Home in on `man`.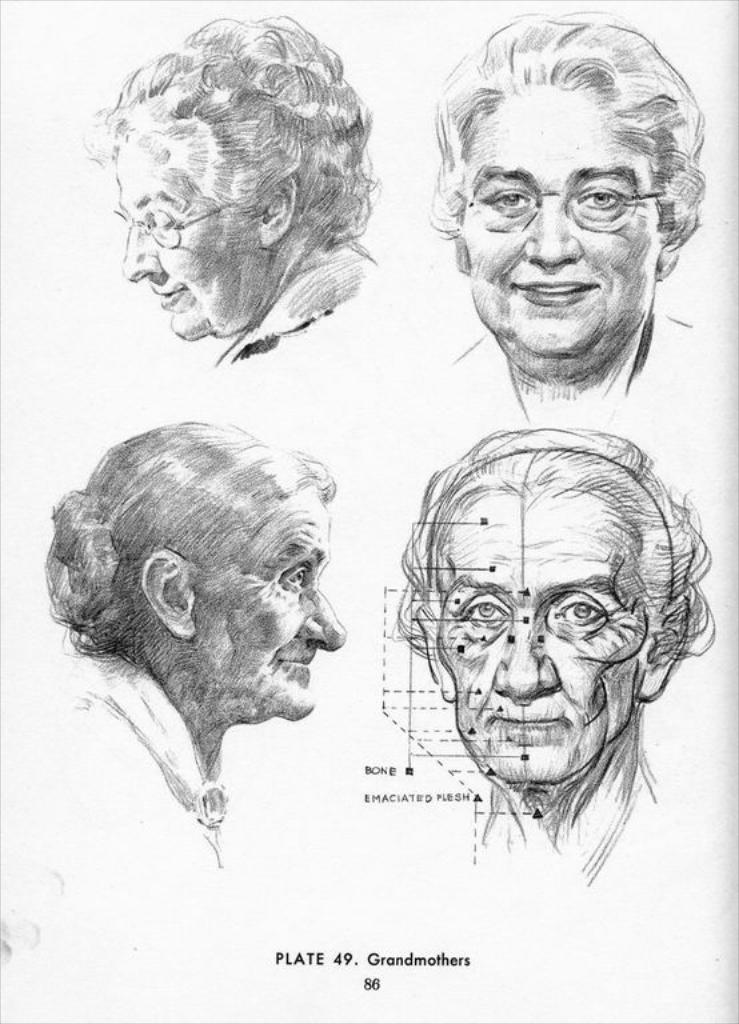
Homed in at 0, 408, 328, 867.
